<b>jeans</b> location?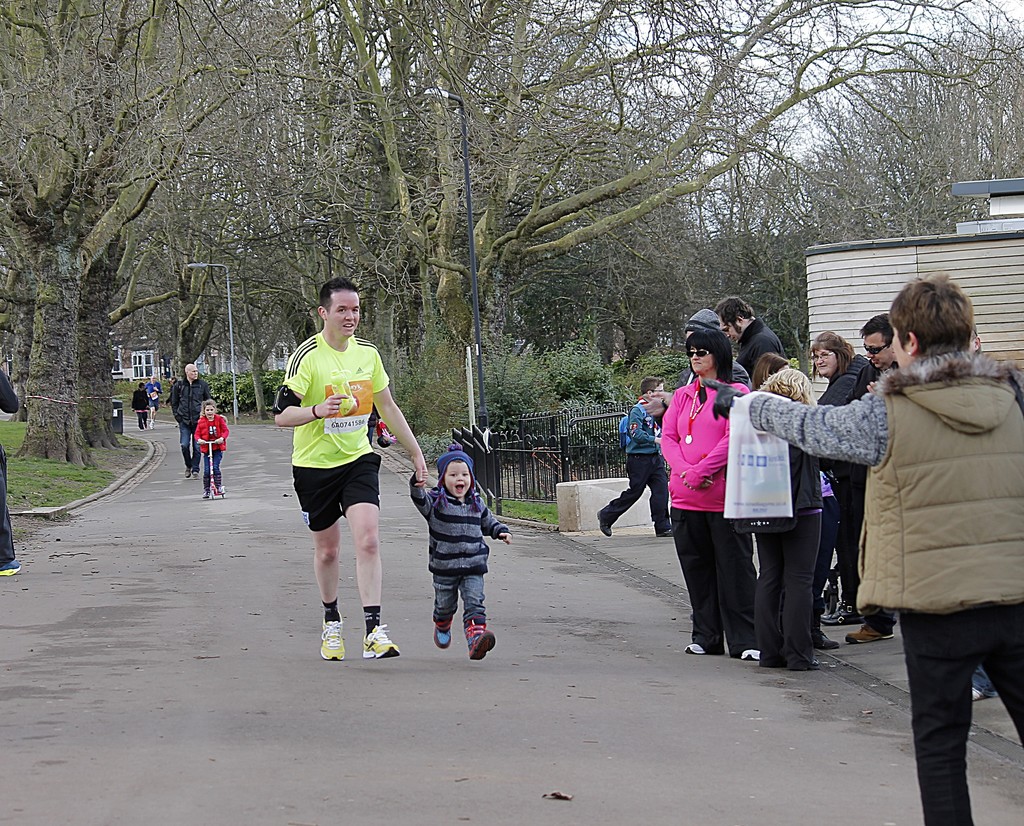
747/510/831/677
